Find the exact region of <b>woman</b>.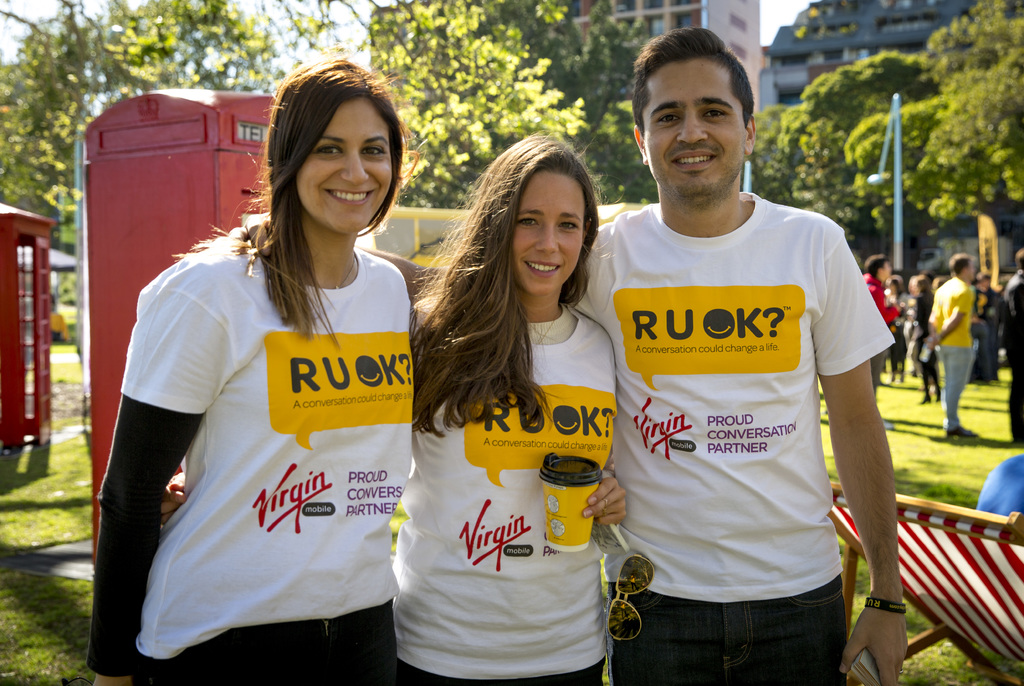
Exact region: l=160, t=133, r=628, b=685.
